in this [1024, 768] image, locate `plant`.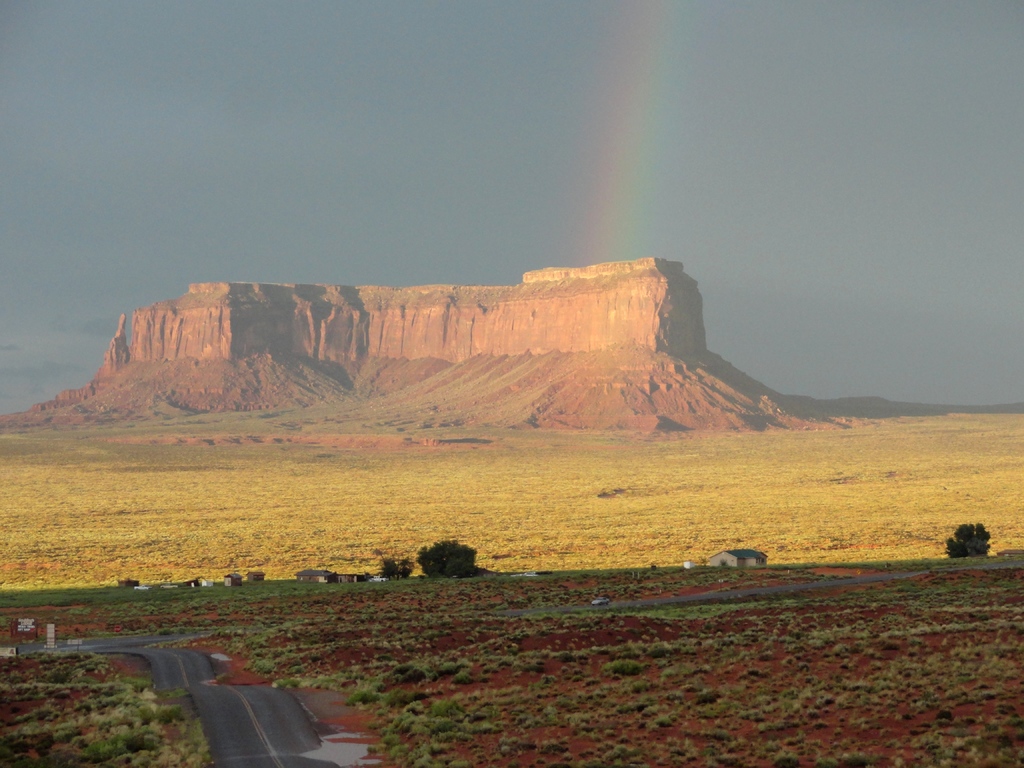
Bounding box: l=943, t=518, r=990, b=558.
